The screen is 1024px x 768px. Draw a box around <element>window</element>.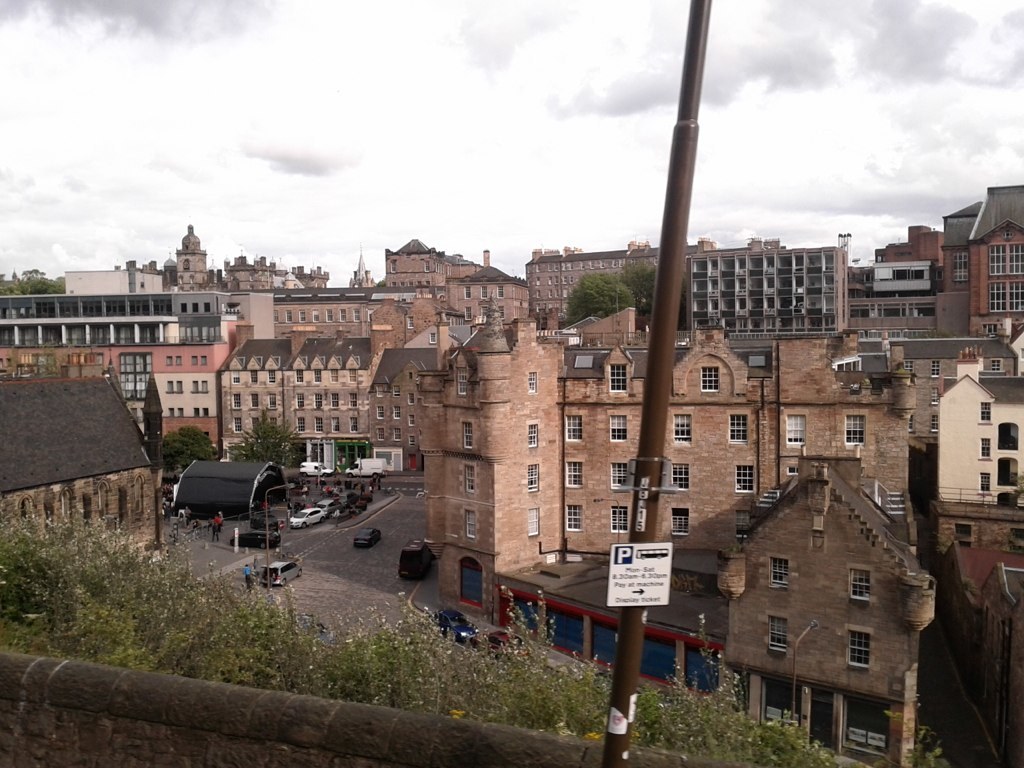
(left=319, top=395, right=320, bottom=405).
